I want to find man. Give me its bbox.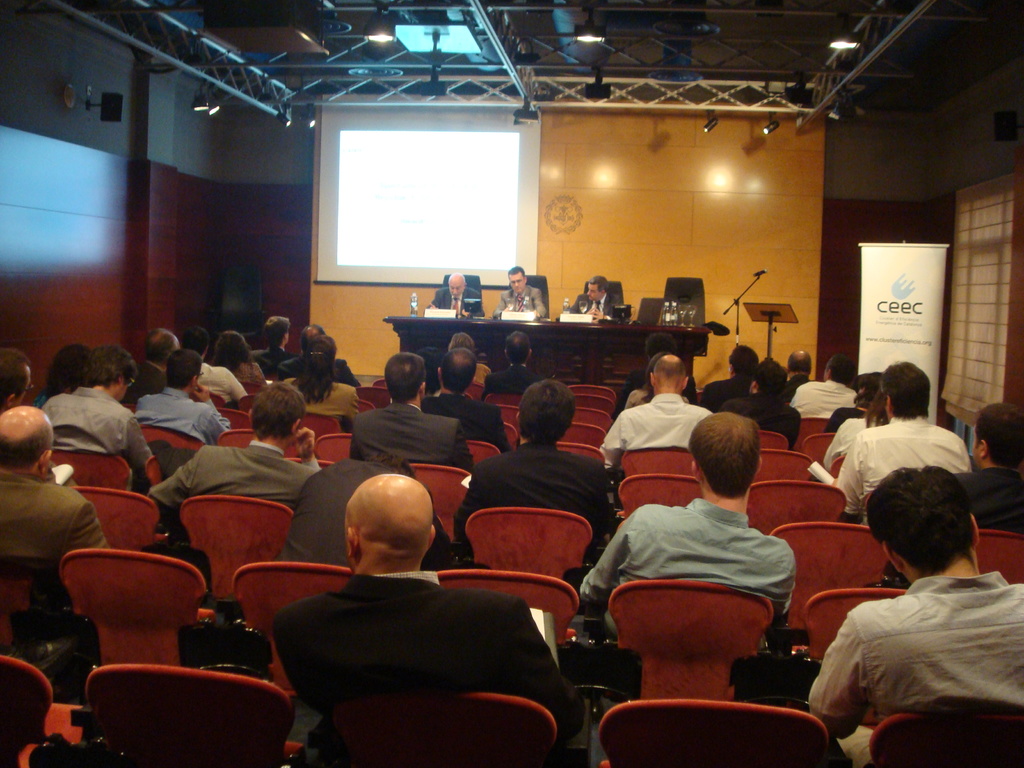
[x1=176, y1=328, x2=243, y2=400].
